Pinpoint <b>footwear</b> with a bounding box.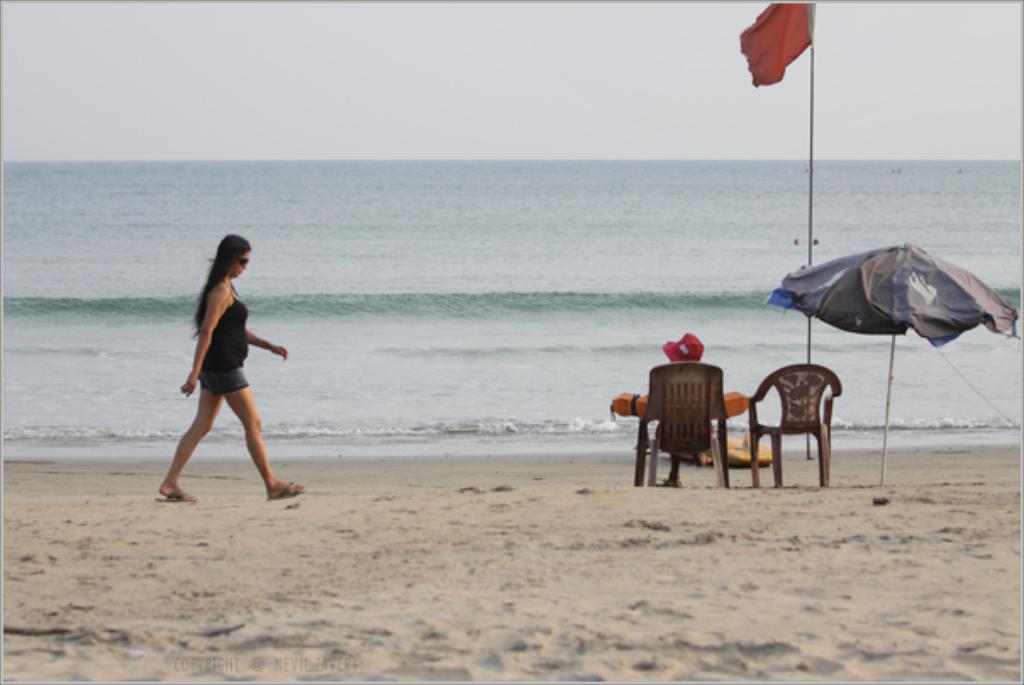
l=264, t=476, r=305, b=500.
